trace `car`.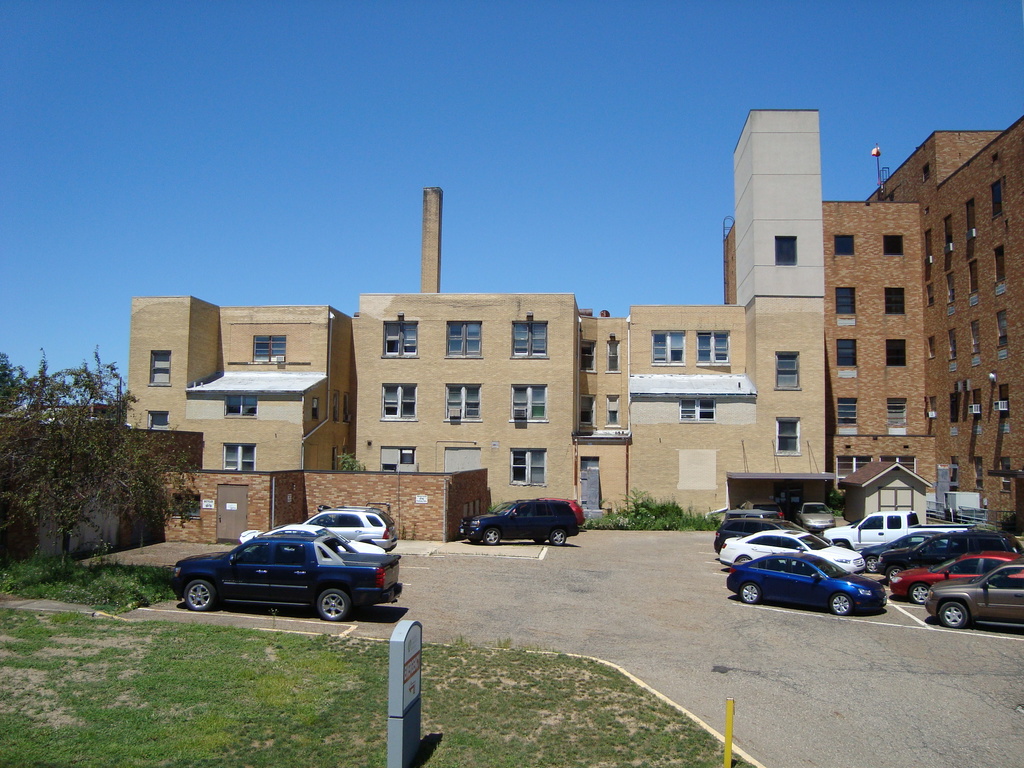
Traced to [x1=495, y1=497, x2=585, y2=532].
